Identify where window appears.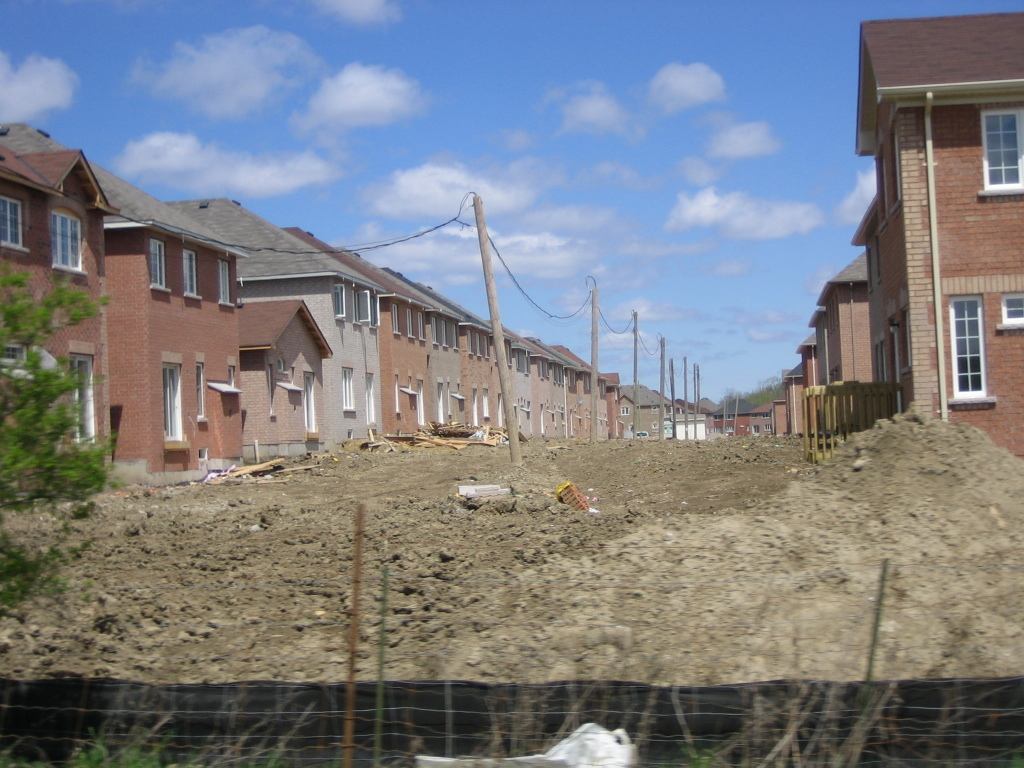
Appears at BBox(366, 299, 377, 327).
